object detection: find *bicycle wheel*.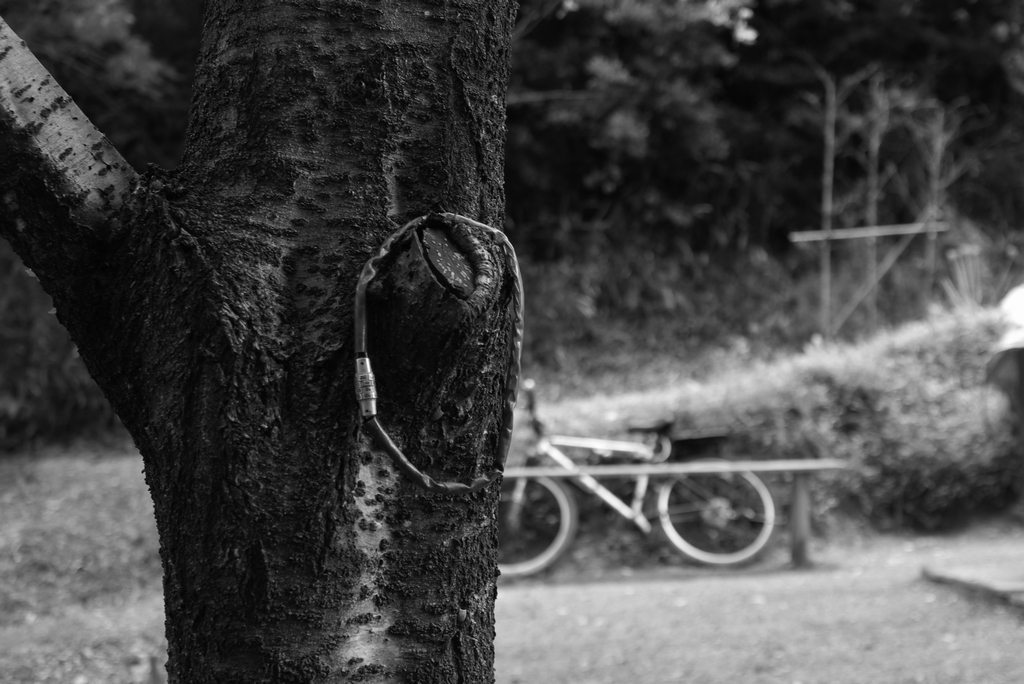
<box>493,458,582,581</box>.
